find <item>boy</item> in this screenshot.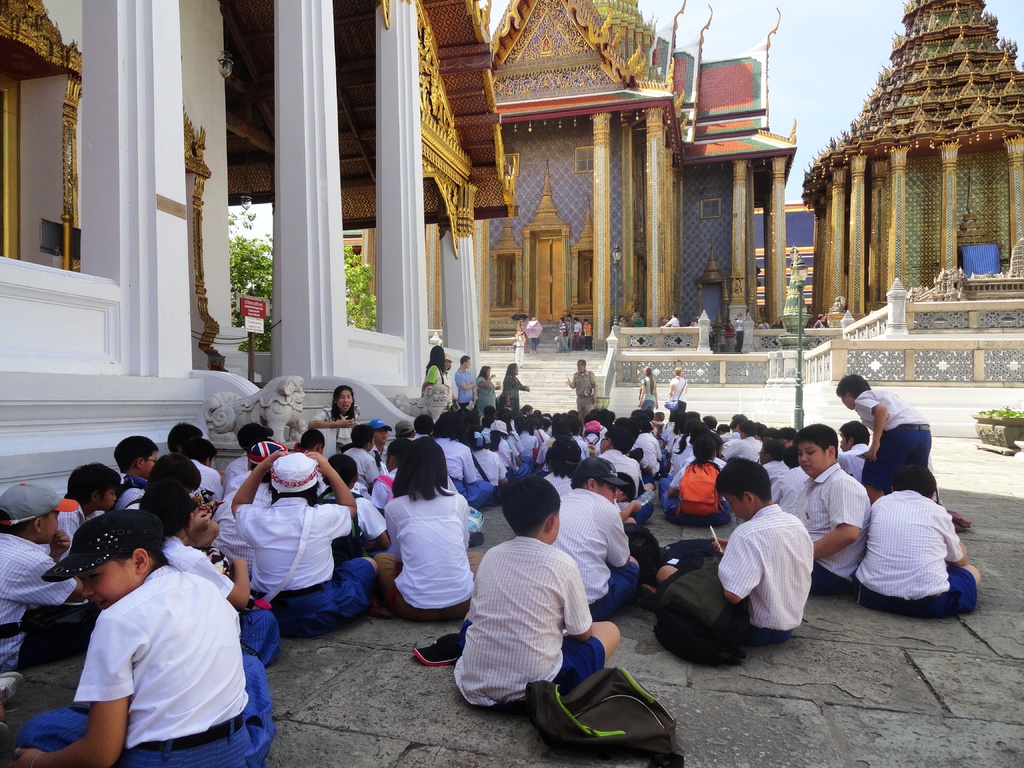
The bounding box for <item>boy</item> is 342, 424, 380, 486.
